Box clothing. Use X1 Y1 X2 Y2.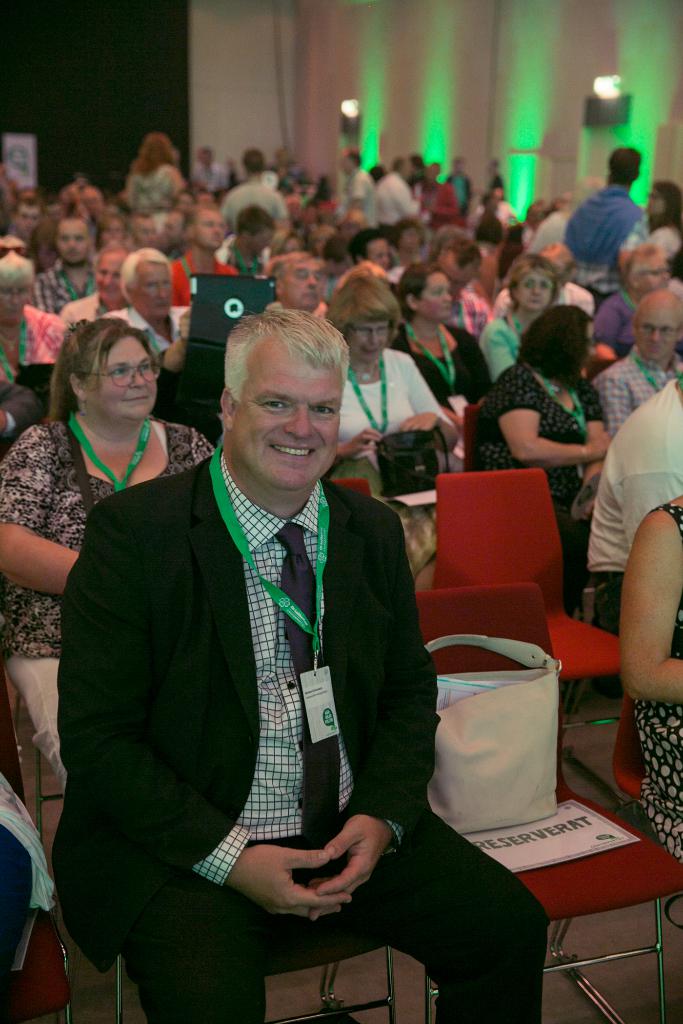
391 319 490 421.
